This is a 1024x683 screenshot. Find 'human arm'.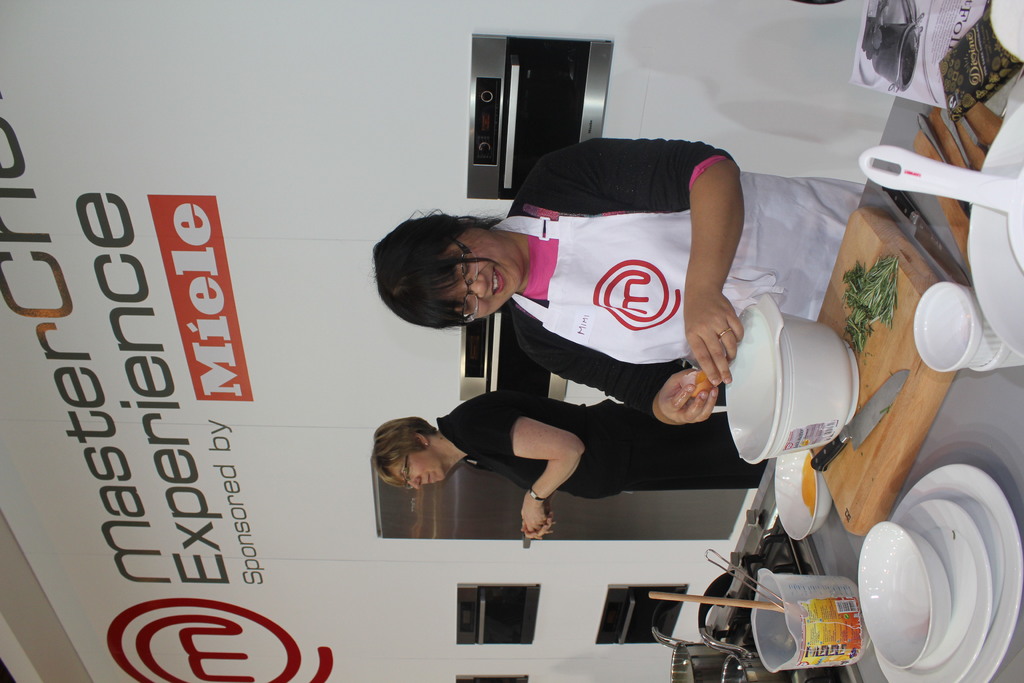
Bounding box: left=466, top=401, right=584, bottom=549.
